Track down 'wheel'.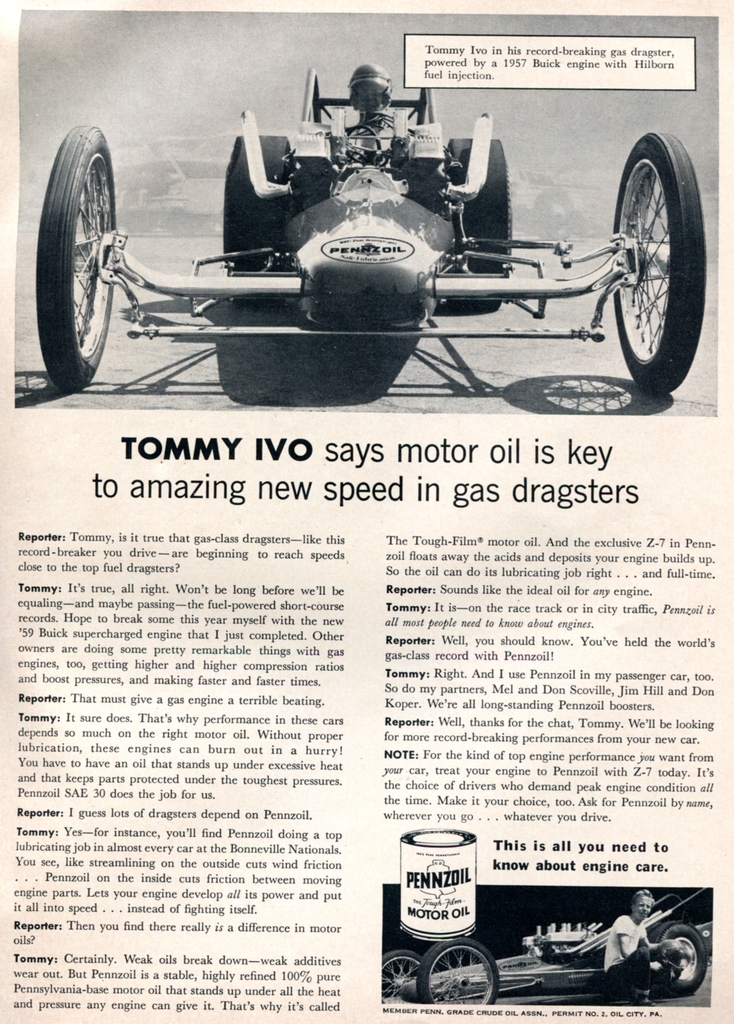
Tracked to [35,124,117,393].
